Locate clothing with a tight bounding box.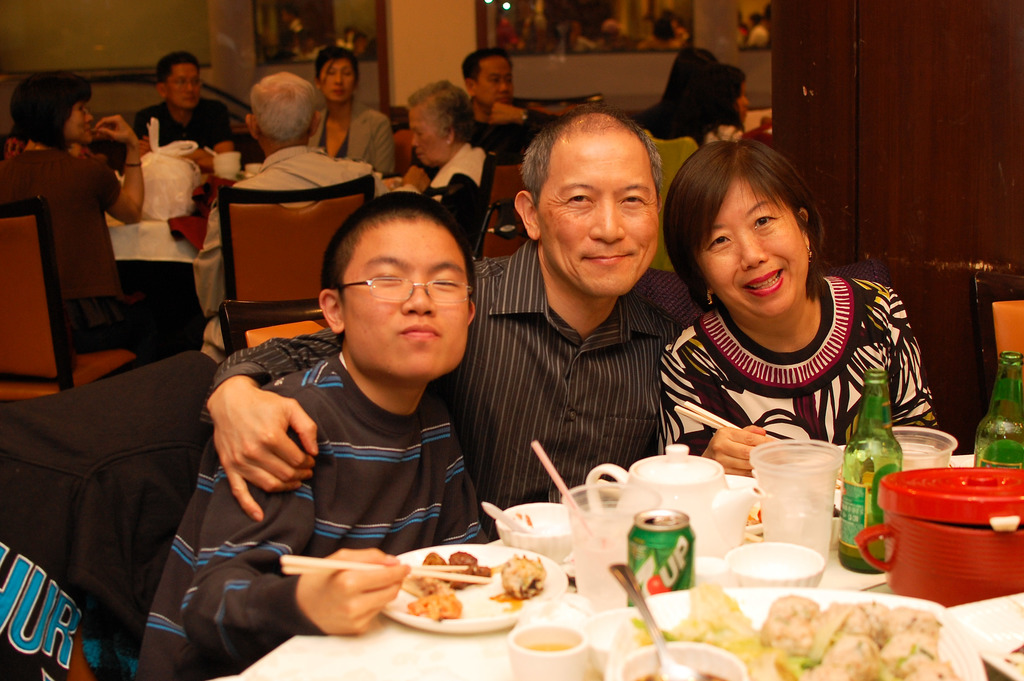
194/142/378/324.
